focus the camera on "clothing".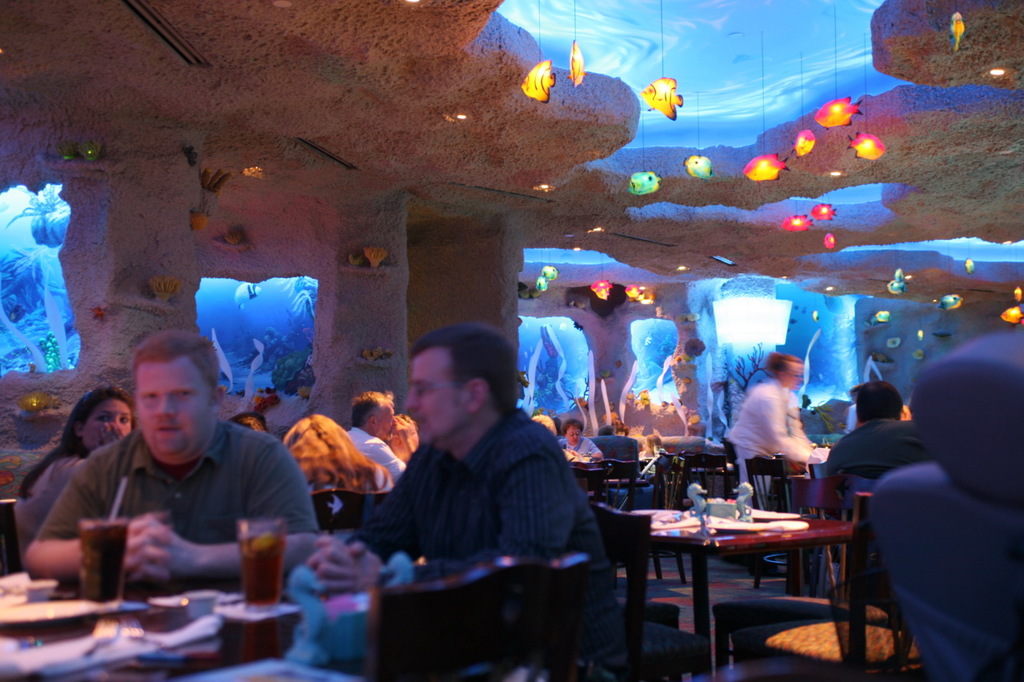
Focus region: detection(344, 425, 405, 483).
